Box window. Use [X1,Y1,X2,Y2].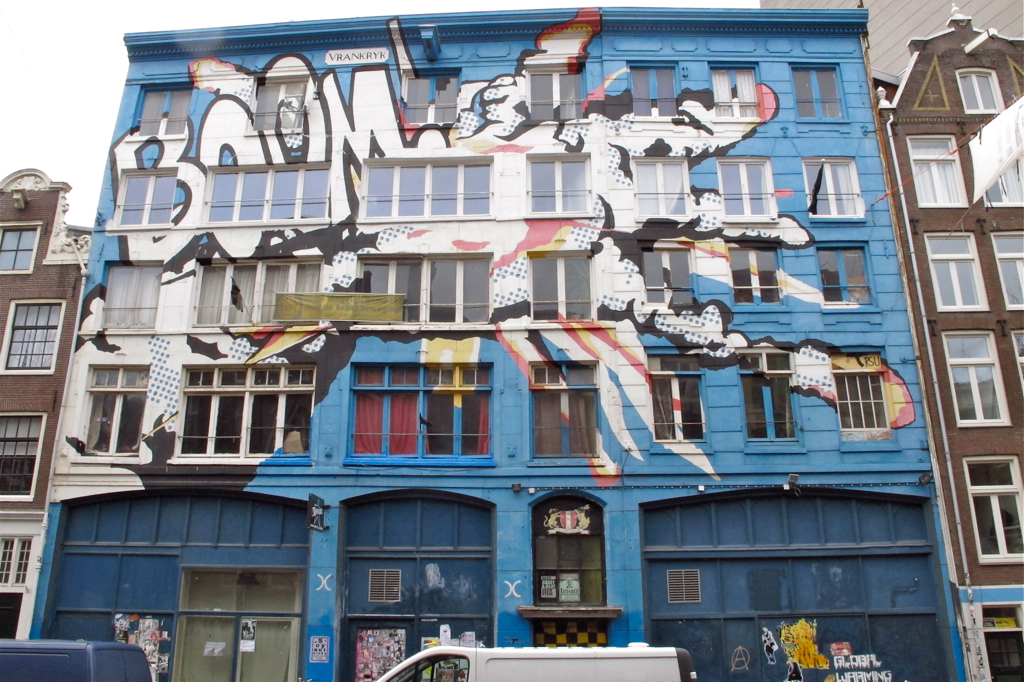
[399,70,465,126].
